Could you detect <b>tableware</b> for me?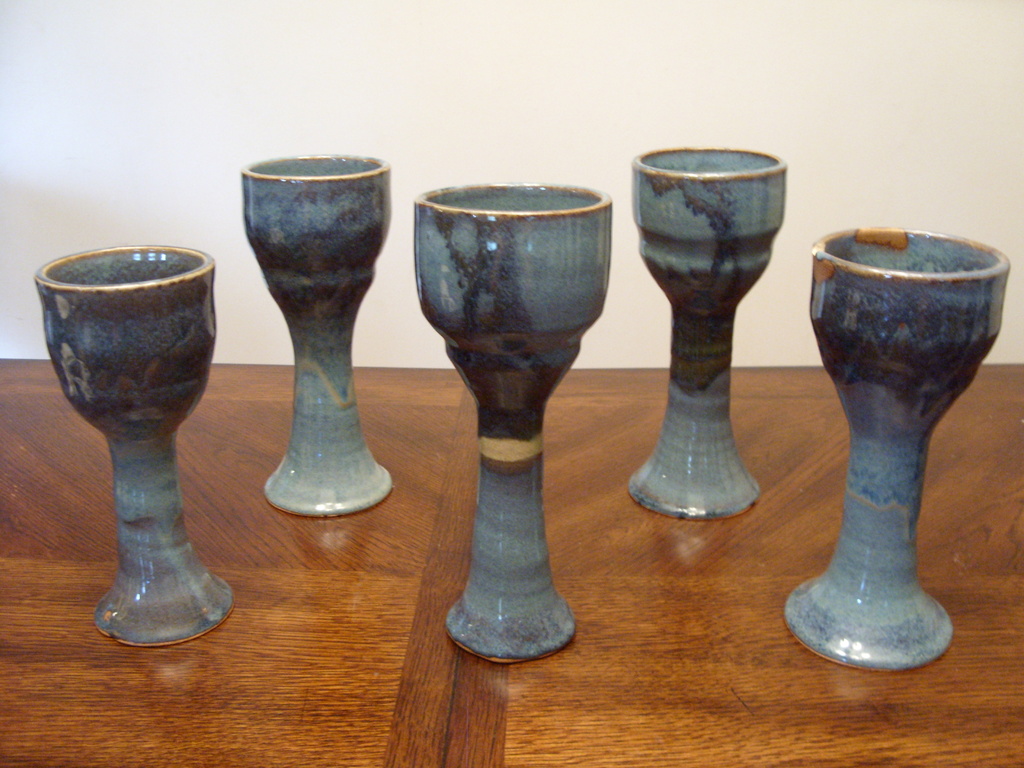
Detection result: bbox=(625, 143, 787, 525).
